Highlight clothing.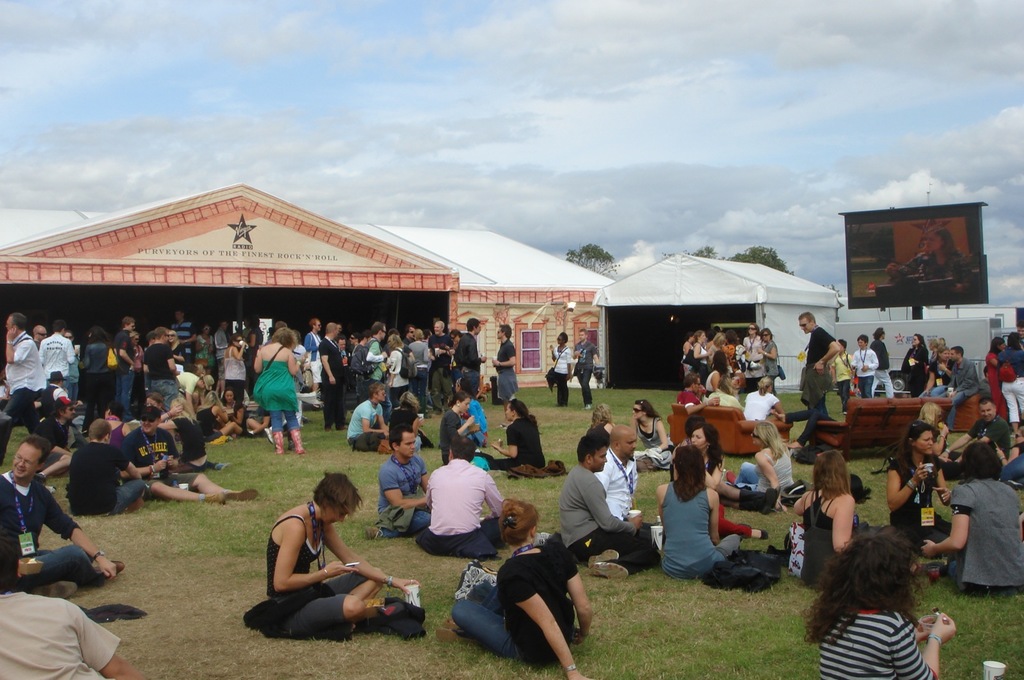
Highlighted region: [813,609,938,679].
